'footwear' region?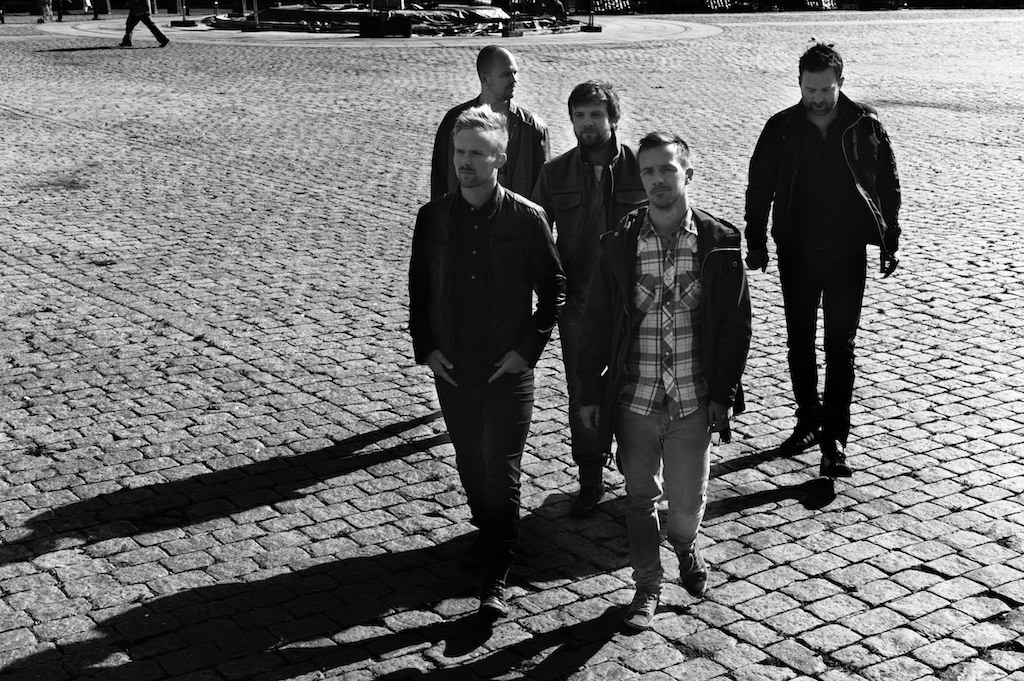
(822, 441, 858, 478)
